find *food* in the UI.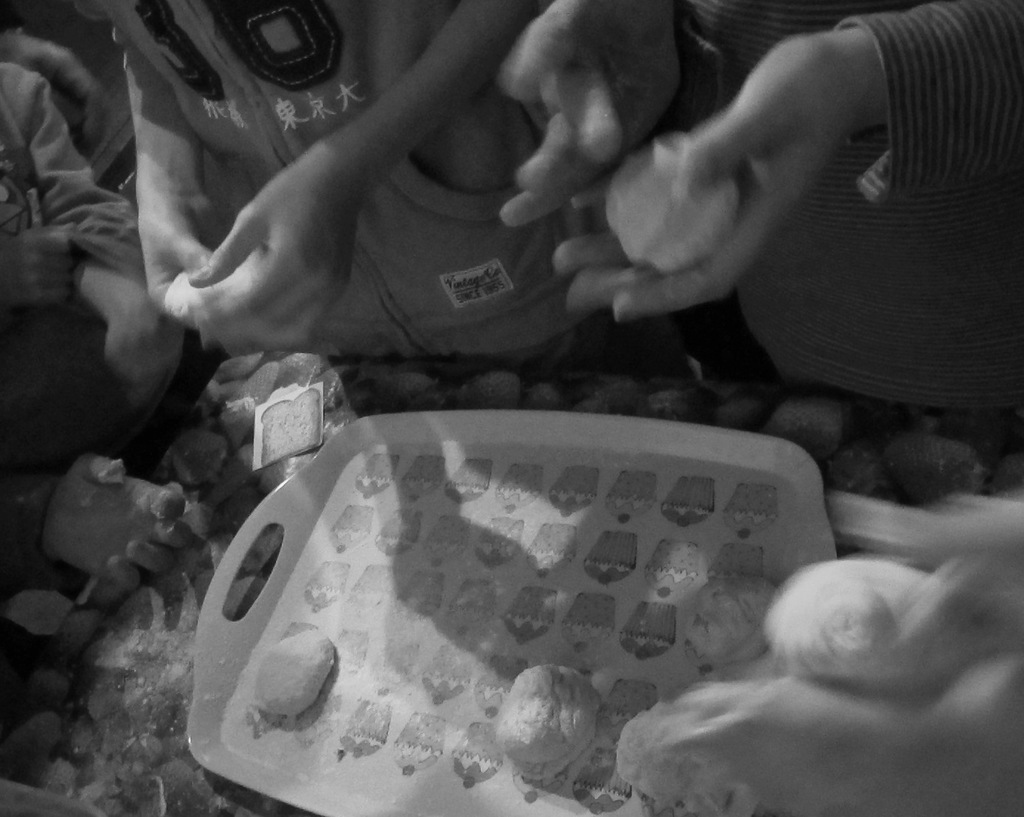
UI element at [261, 389, 323, 462].
